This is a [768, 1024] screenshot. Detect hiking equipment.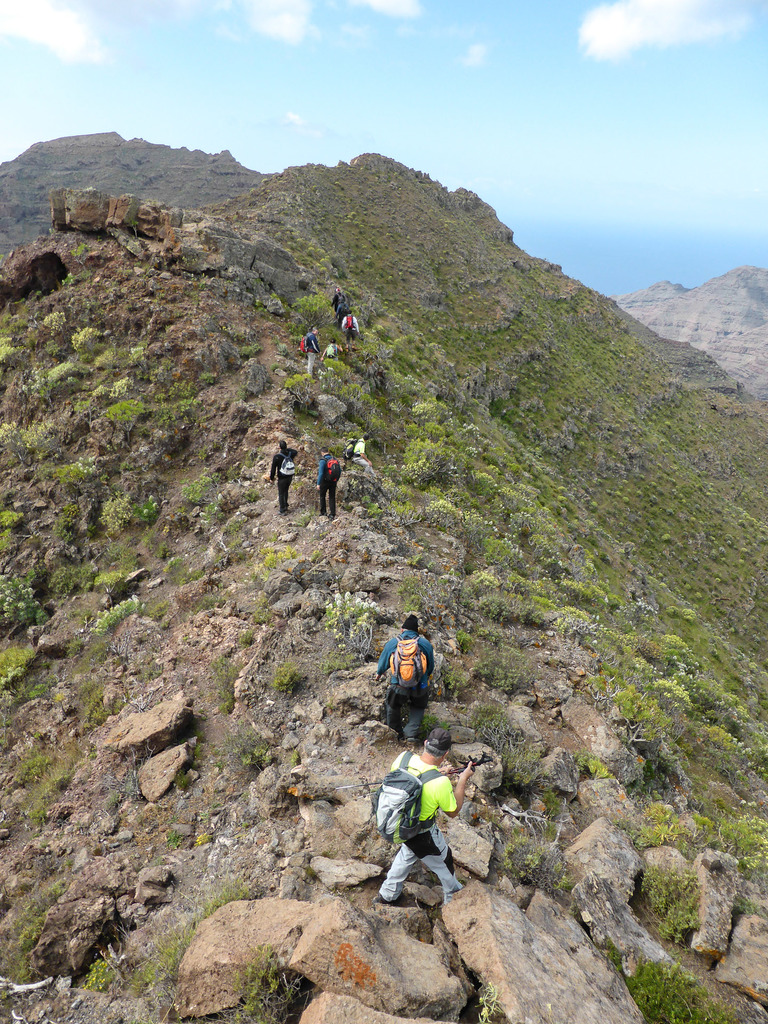
BBox(277, 452, 300, 481).
